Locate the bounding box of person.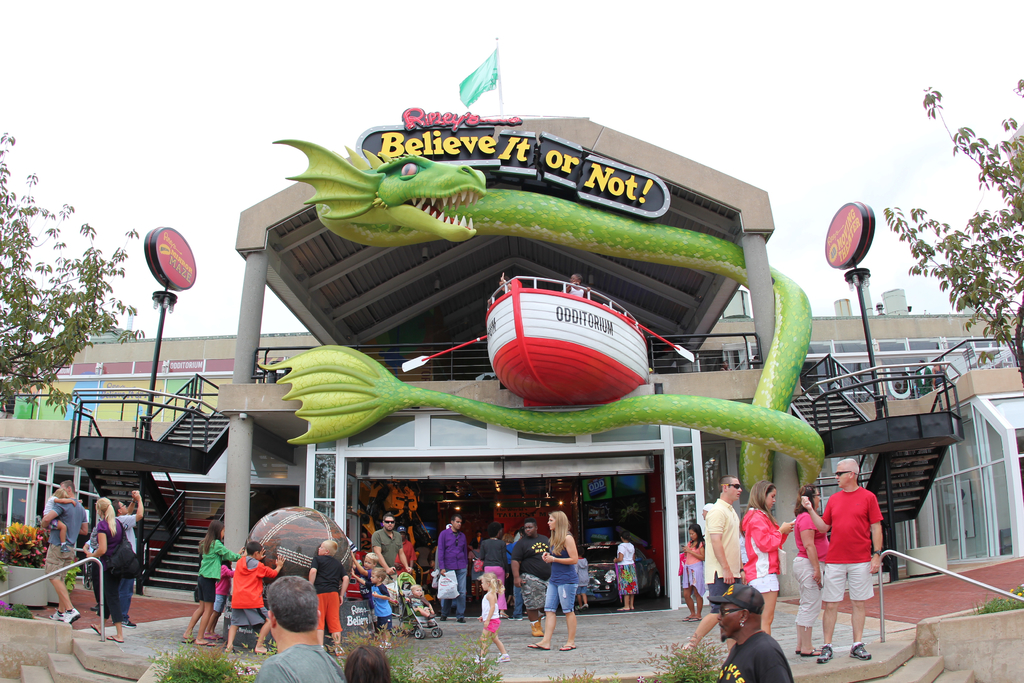
Bounding box: {"left": 719, "top": 357, "right": 729, "bottom": 372}.
